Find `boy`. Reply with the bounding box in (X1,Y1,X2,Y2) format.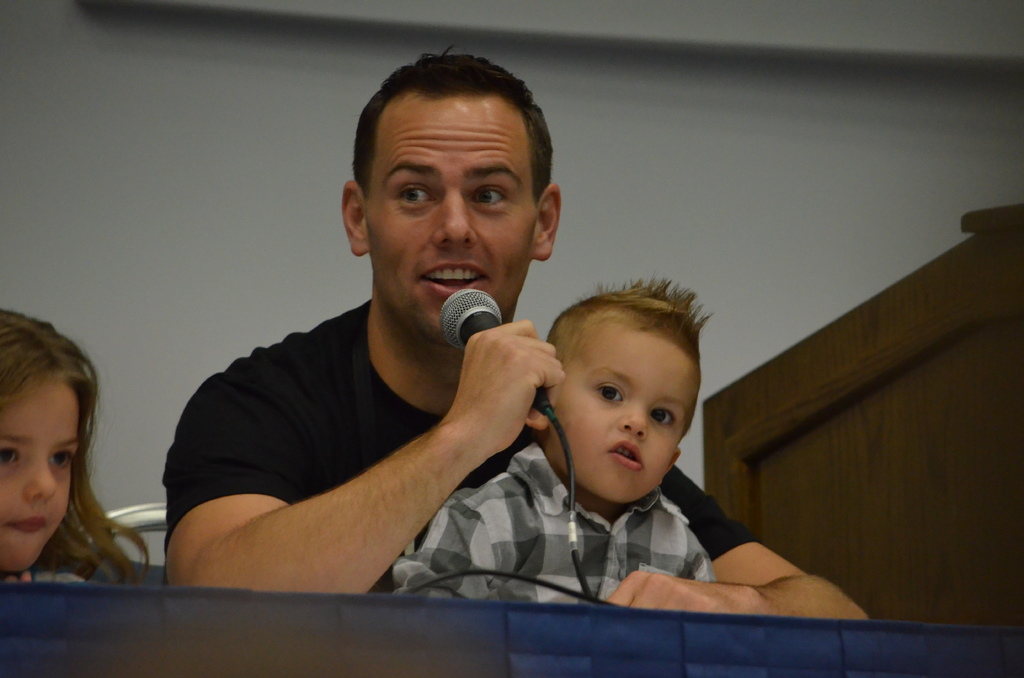
(392,277,724,609).
